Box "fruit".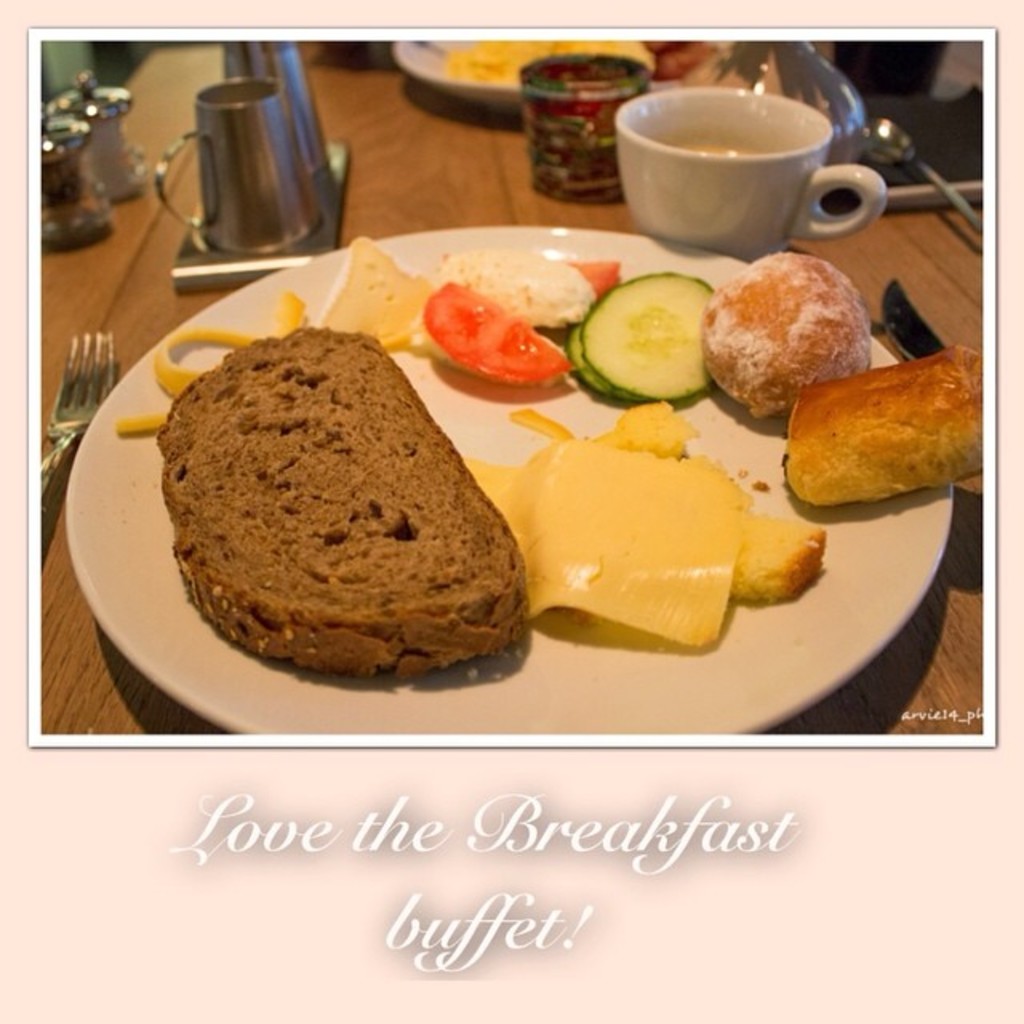
579/274/714/403.
